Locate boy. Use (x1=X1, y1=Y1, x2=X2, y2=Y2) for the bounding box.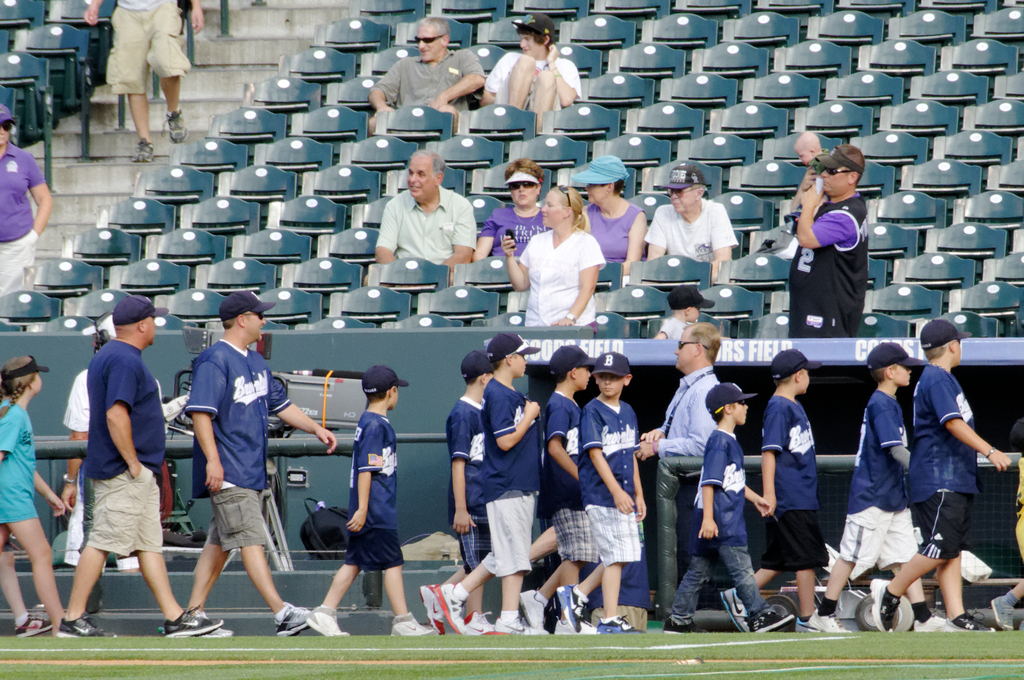
(x1=557, y1=354, x2=646, y2=634).
